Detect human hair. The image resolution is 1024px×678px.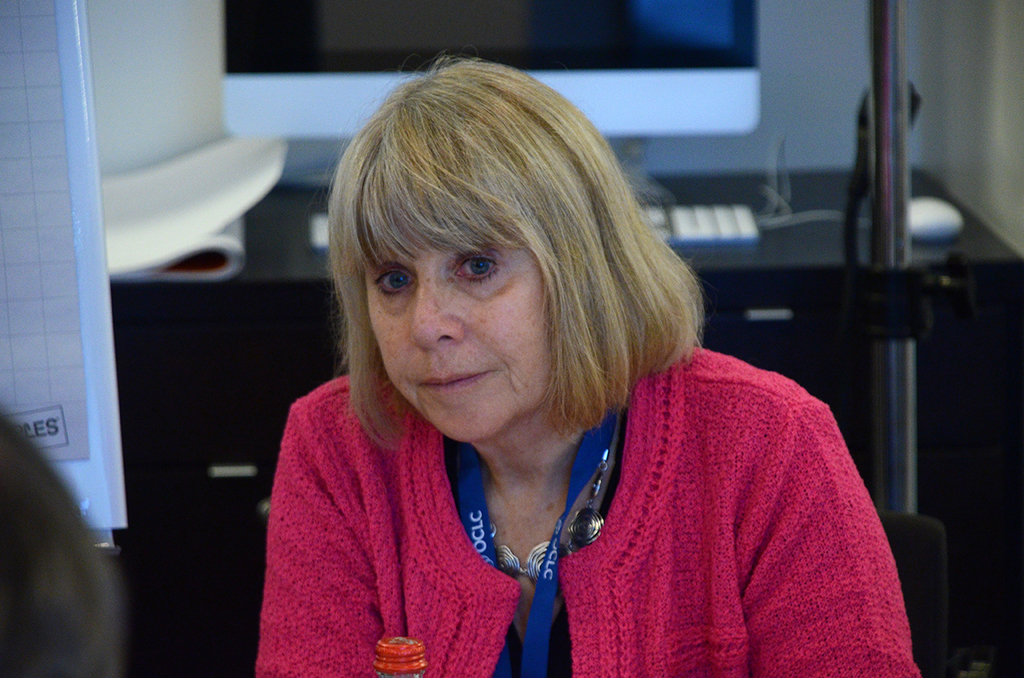
[left=308, top=67, right=709, bottom=465].
